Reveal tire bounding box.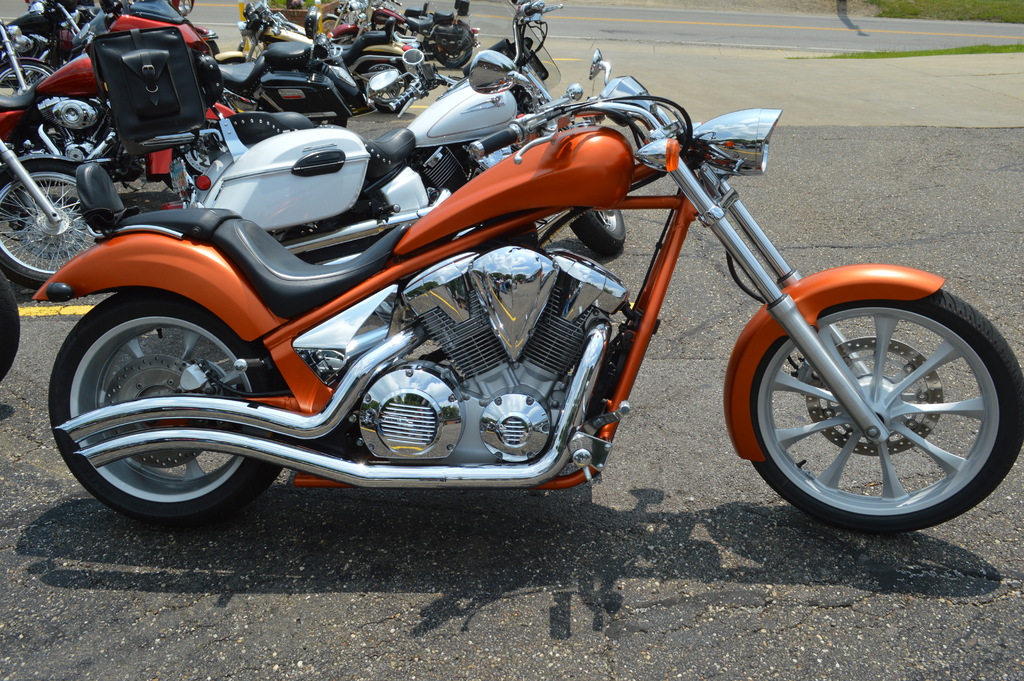
Revealed: [left=318, top=12, right=346, bottom=35].
